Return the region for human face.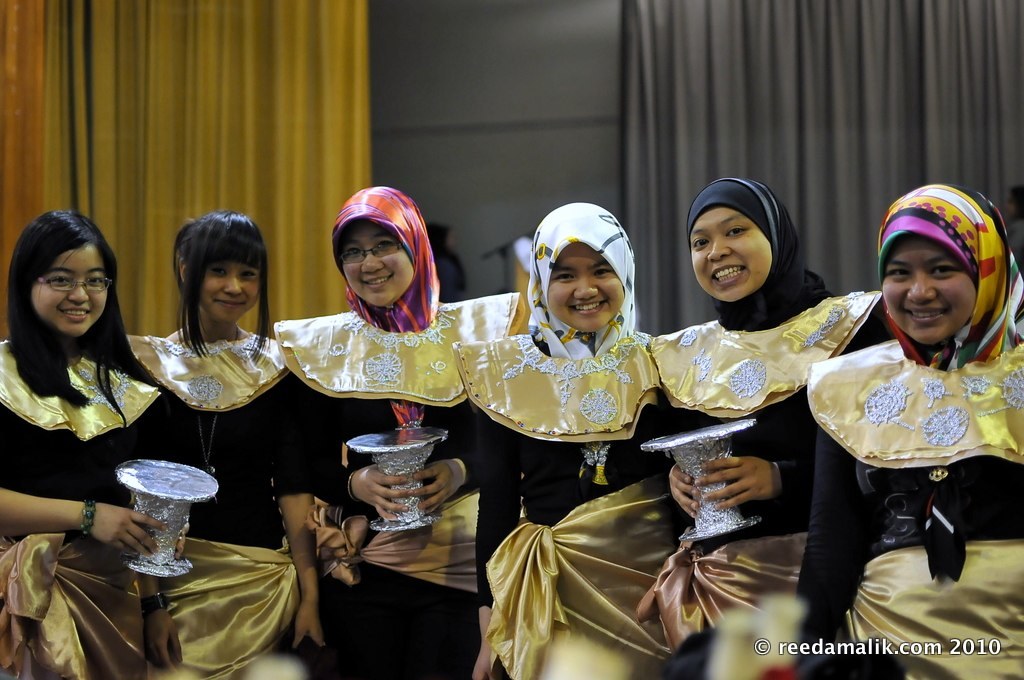
BBox(342, 218, 414, 308).
